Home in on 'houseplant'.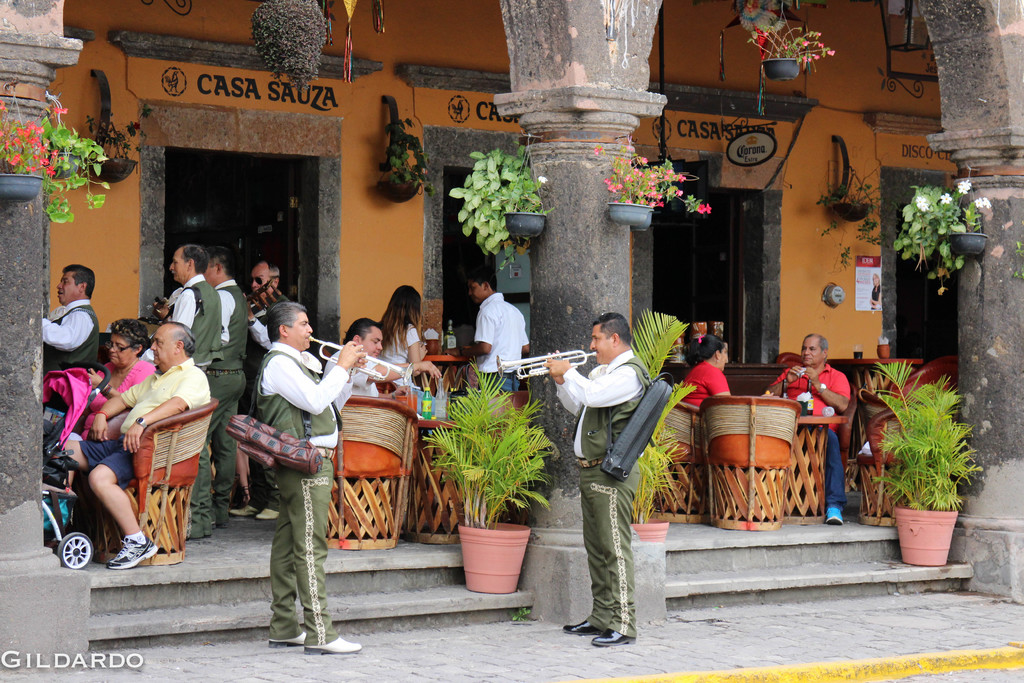
Homed in at [588,133,719,218].
